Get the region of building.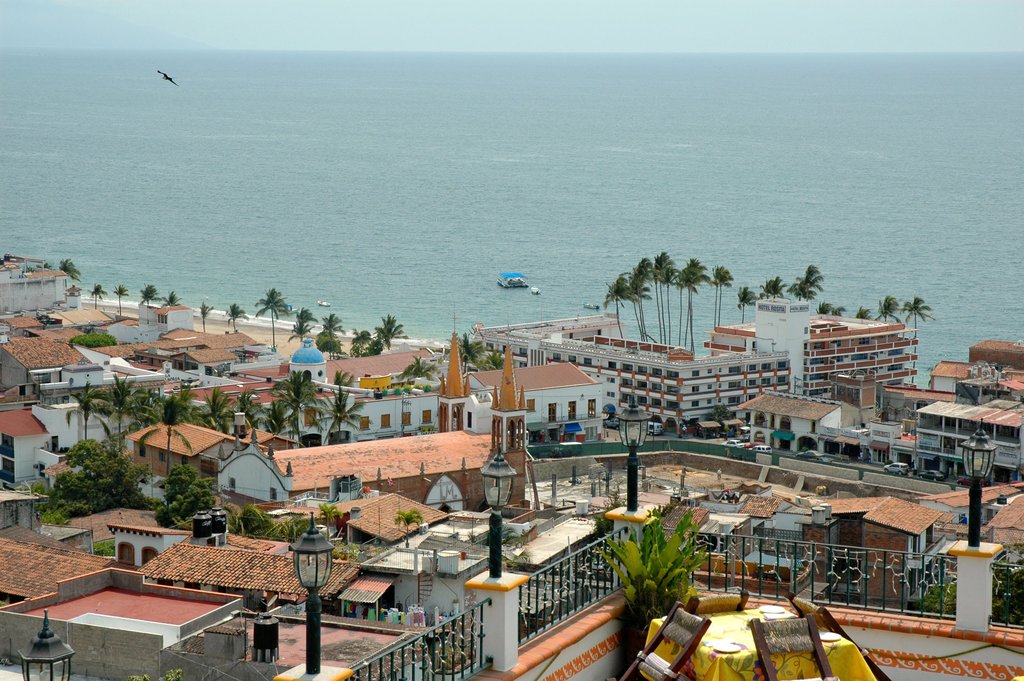
x1=0 y1=263 x2=78 y2=327.
